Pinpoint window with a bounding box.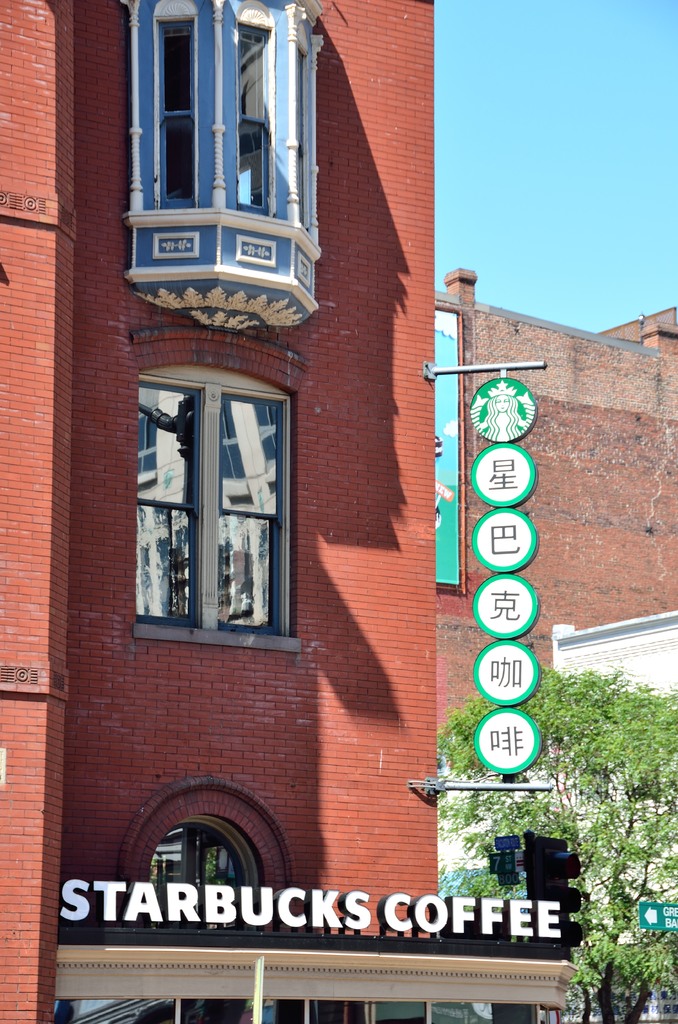
(x1=239, y1=21, x2=272, y2=209).
